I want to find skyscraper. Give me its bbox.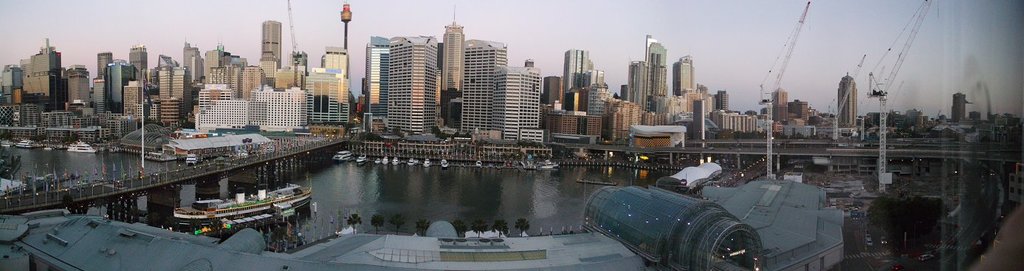
rect(382, 38, 441, 145).
